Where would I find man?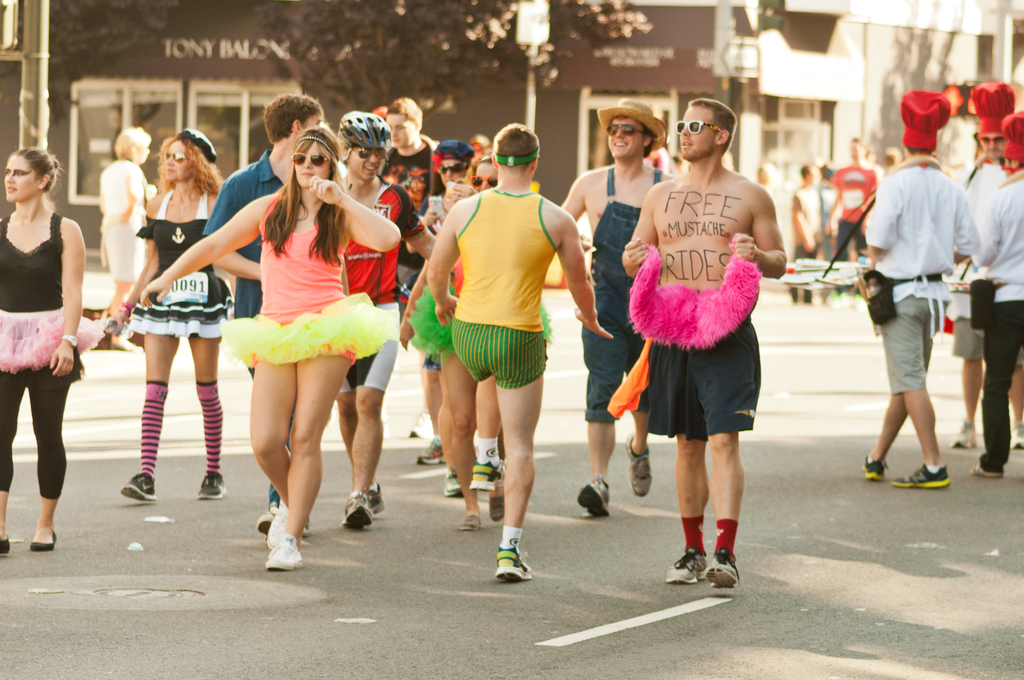
At Rect(329, 111, 446, 530).
